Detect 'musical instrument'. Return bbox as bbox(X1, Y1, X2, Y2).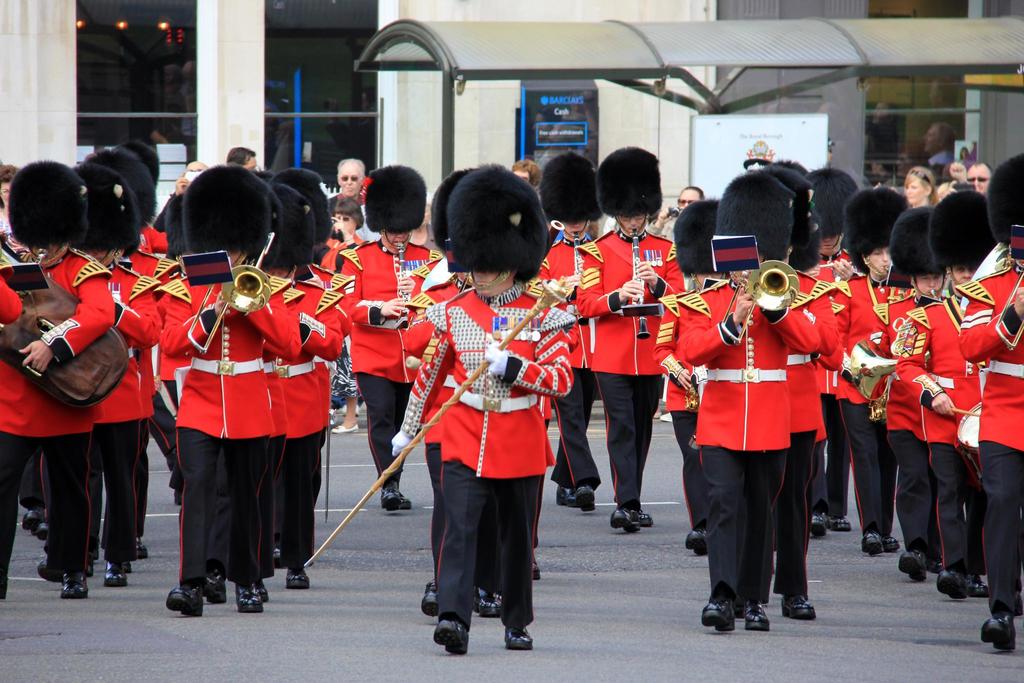
bbox(563, 231, 589, 328).
